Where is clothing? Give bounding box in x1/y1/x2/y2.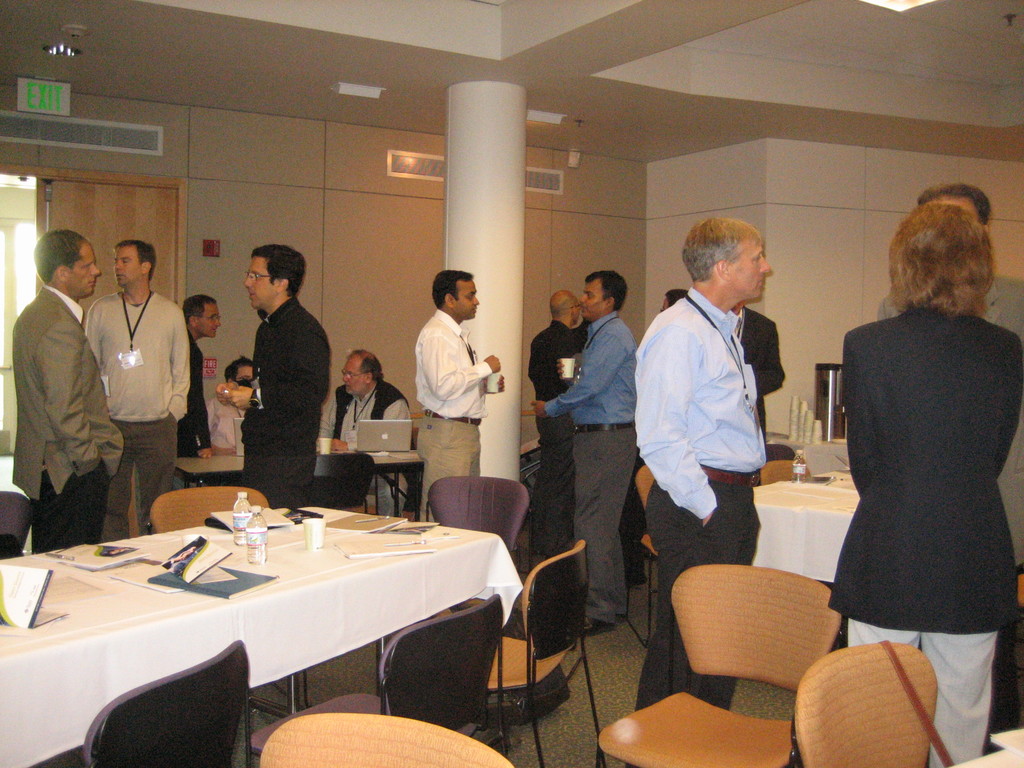
319/376/415/454.
